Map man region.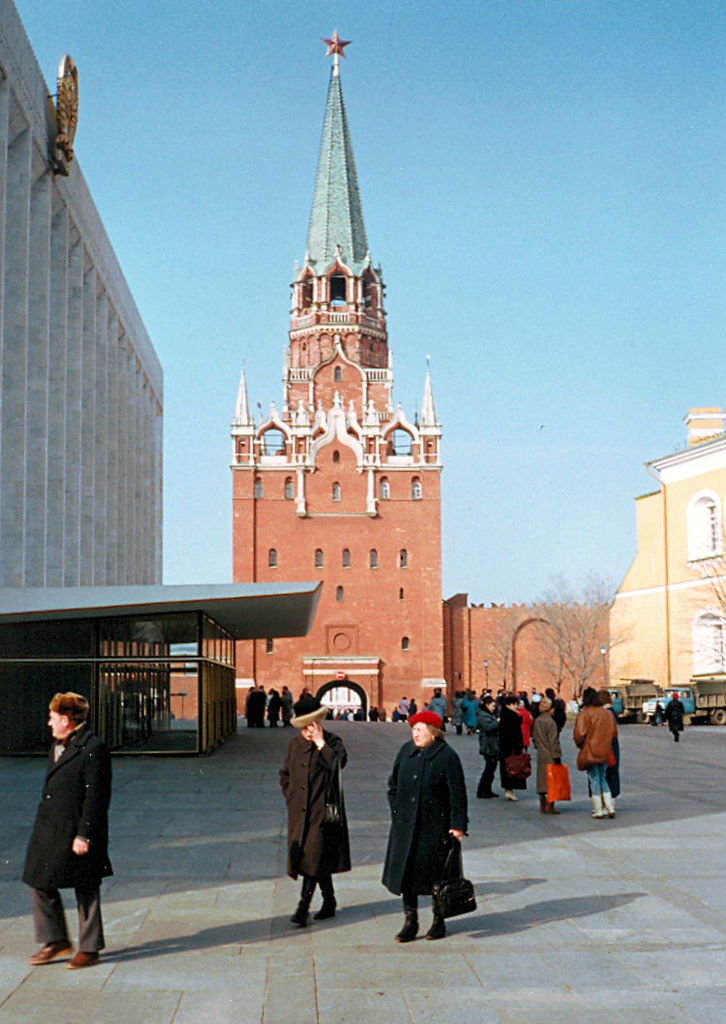
Mapped to bbox(18, 694, 116, 972).
